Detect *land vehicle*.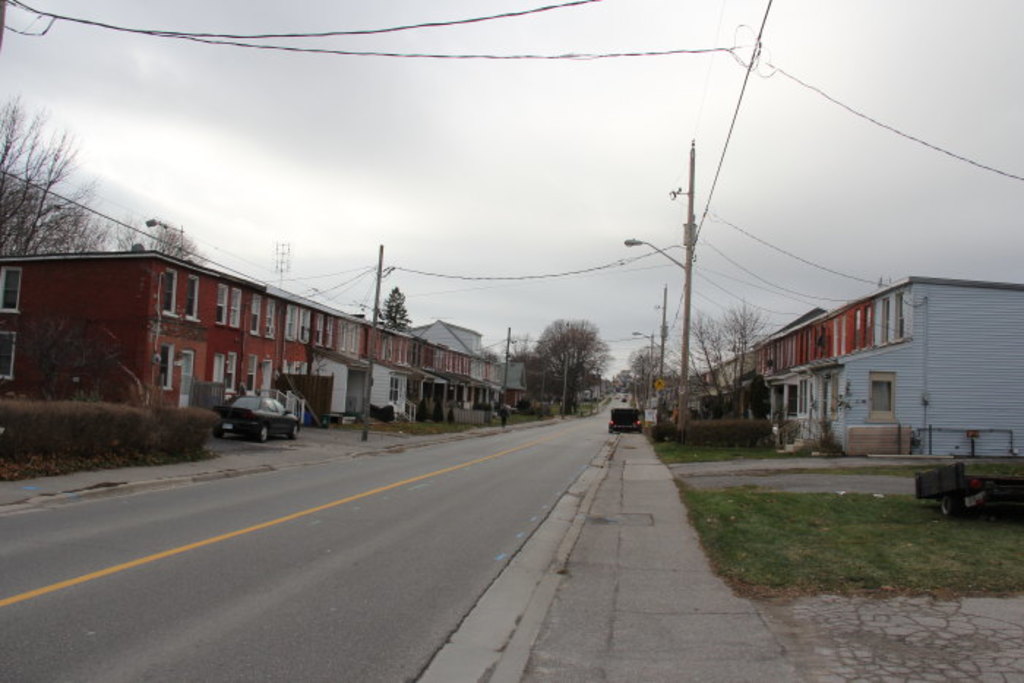
Detected at 200/383/297/442.
